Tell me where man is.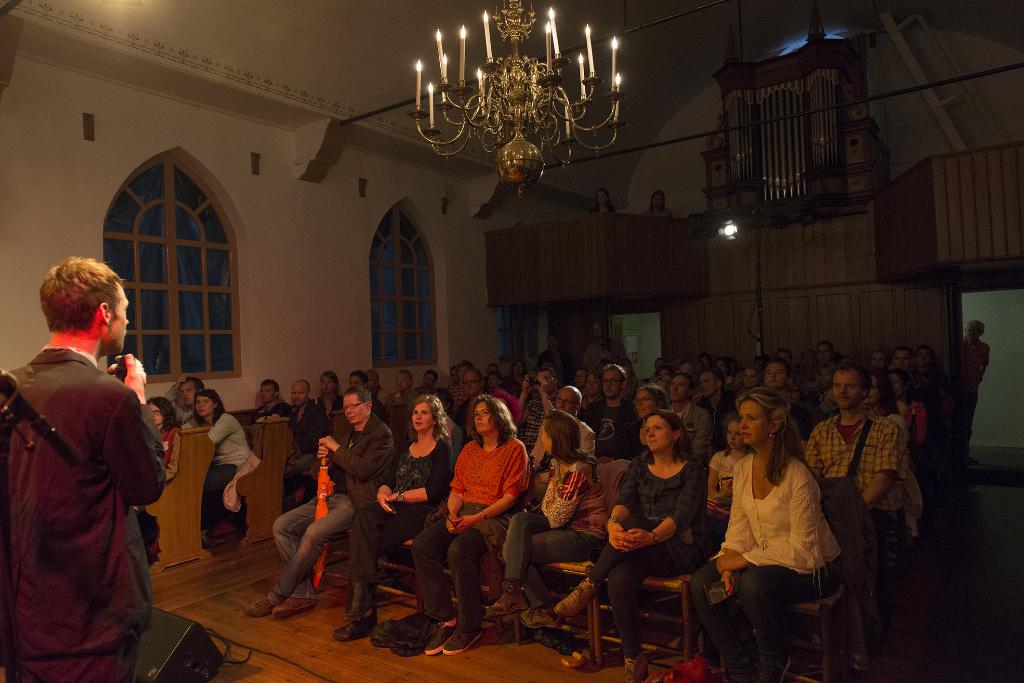
man is at box=[249, 379, 295, 428].
